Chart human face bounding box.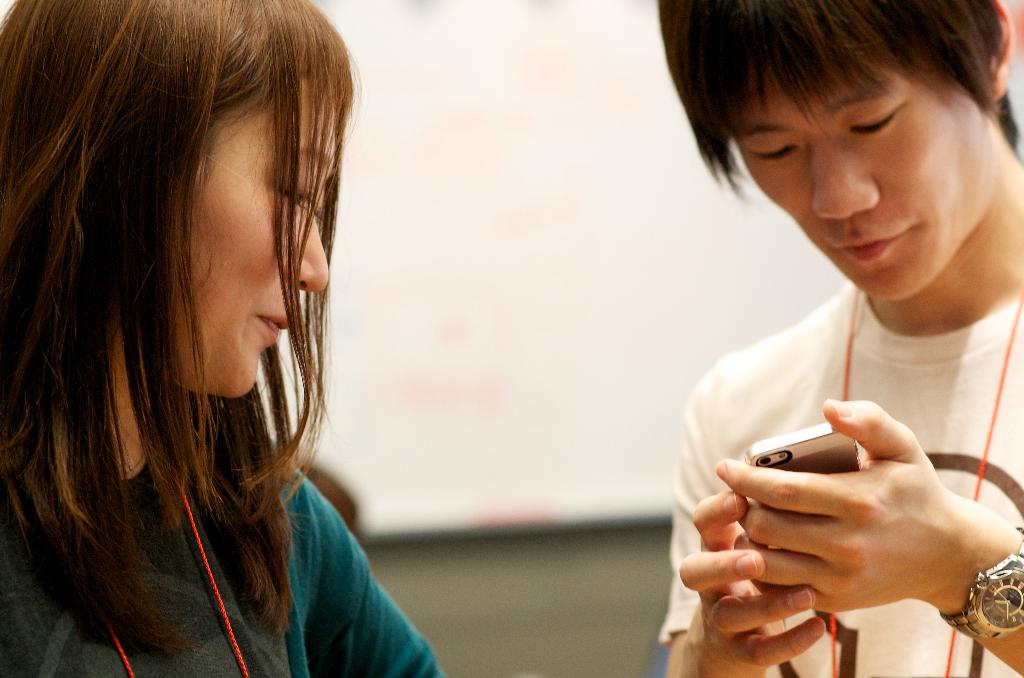
Charted: 730:62:982:300.
